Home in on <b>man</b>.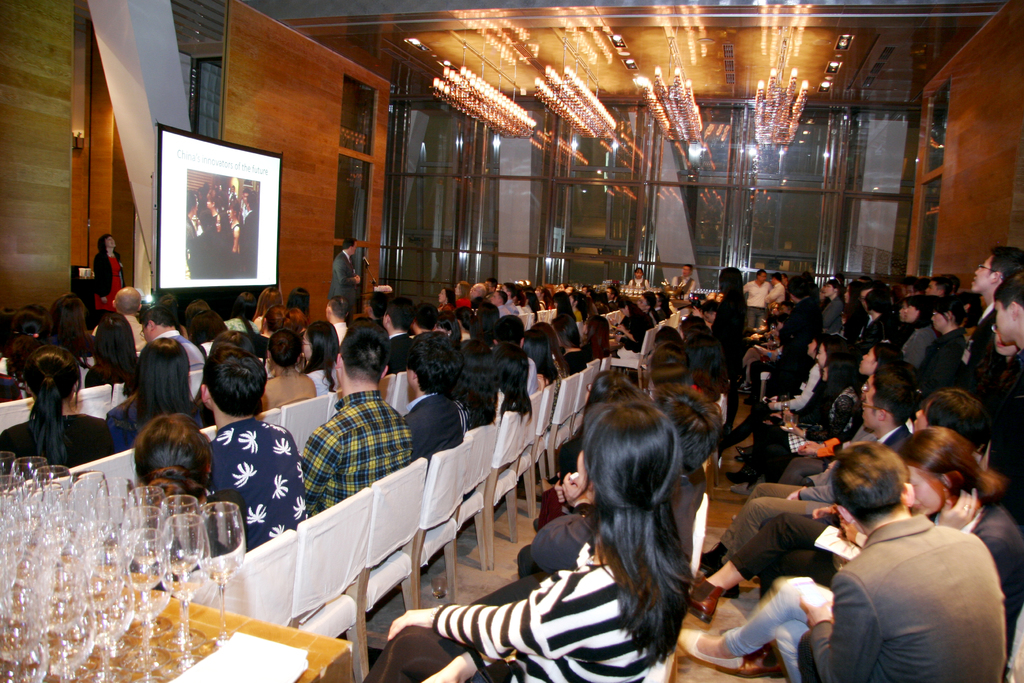
Homed in at 367/291/390/325.
